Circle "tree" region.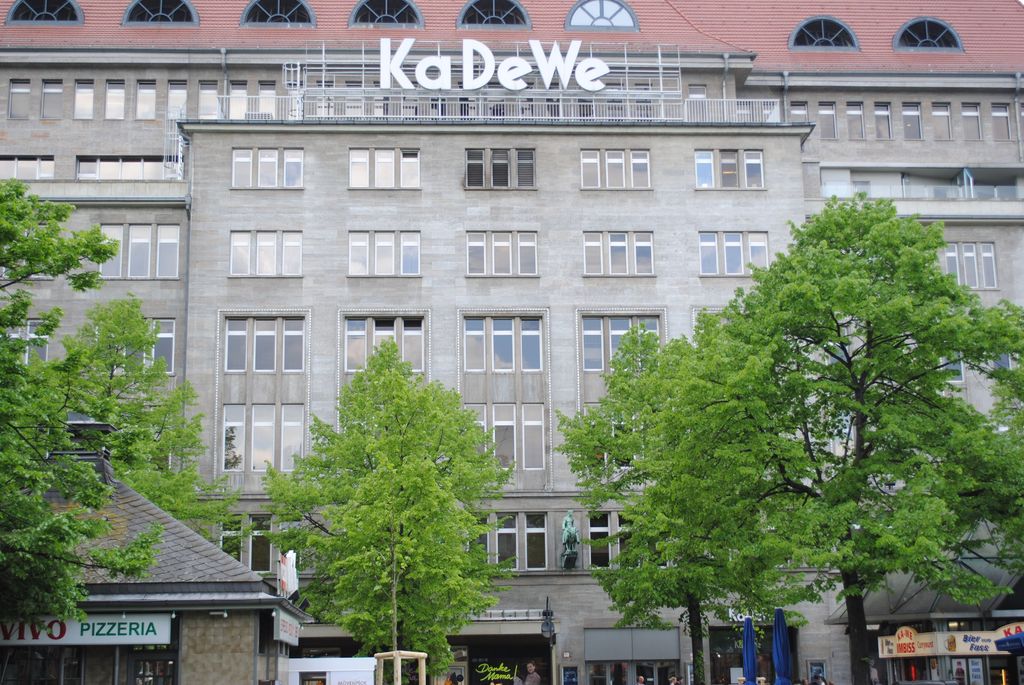
Region: (29,288,257,557).
